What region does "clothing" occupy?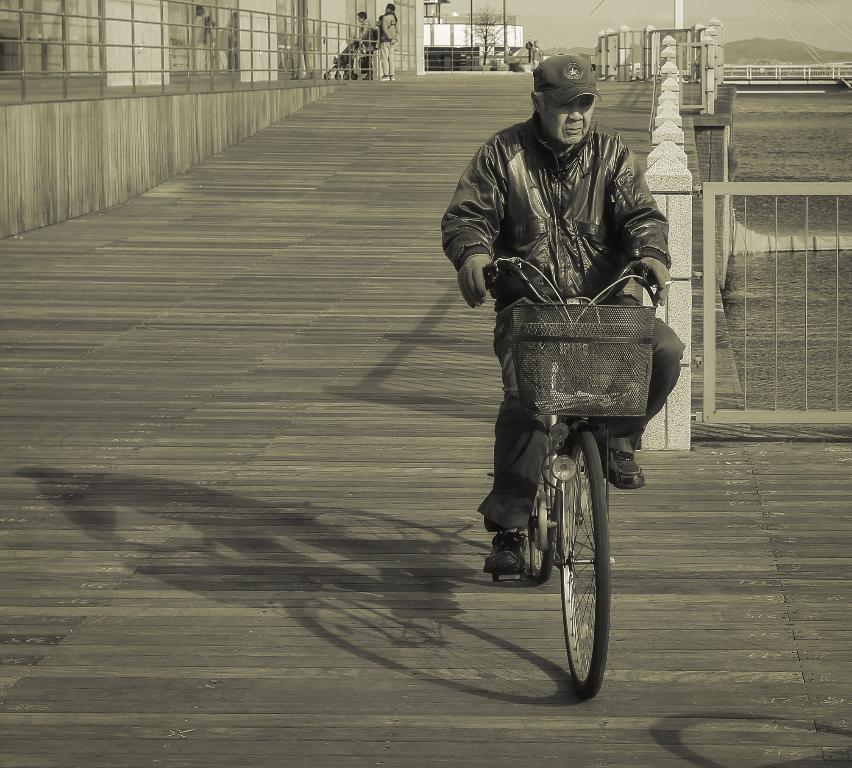
<region>452, 56, 695, 570</region>.
